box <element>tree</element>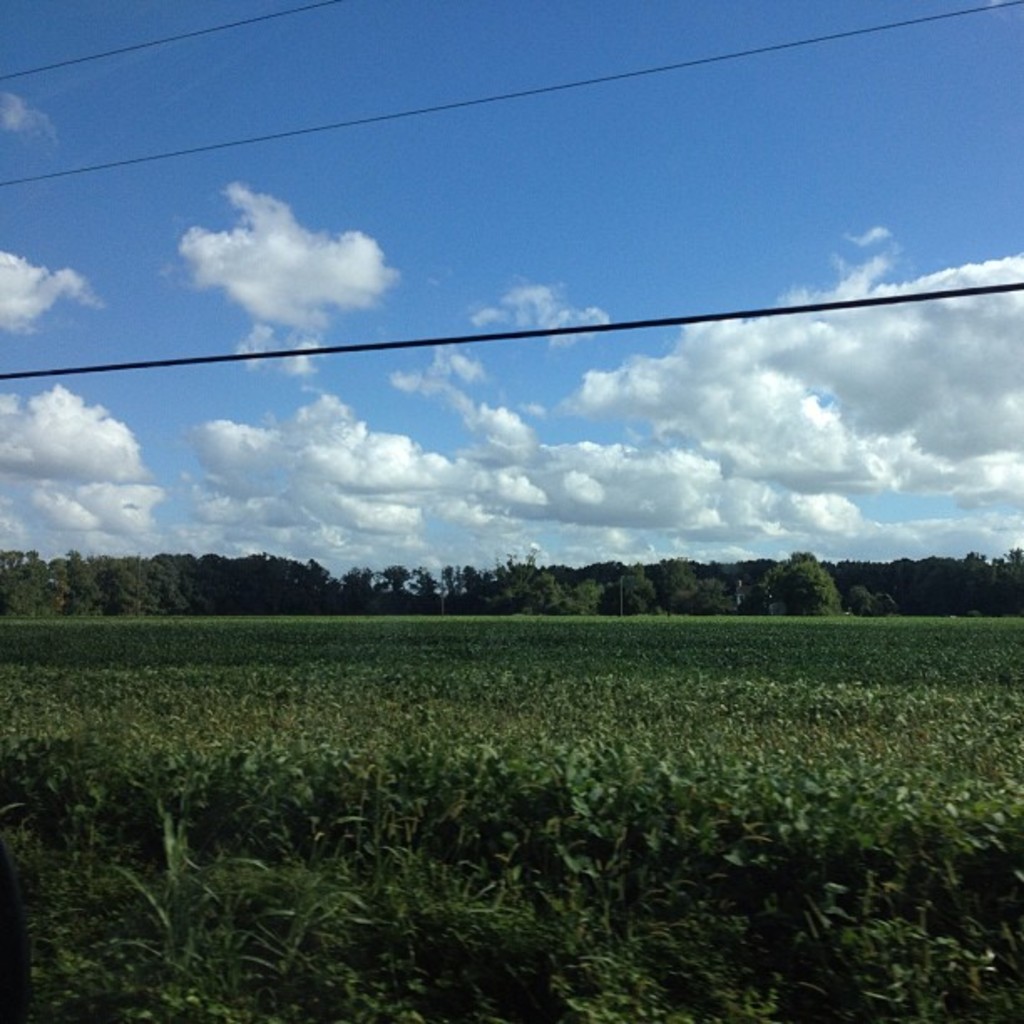
region(378, 562, 412, 617)
